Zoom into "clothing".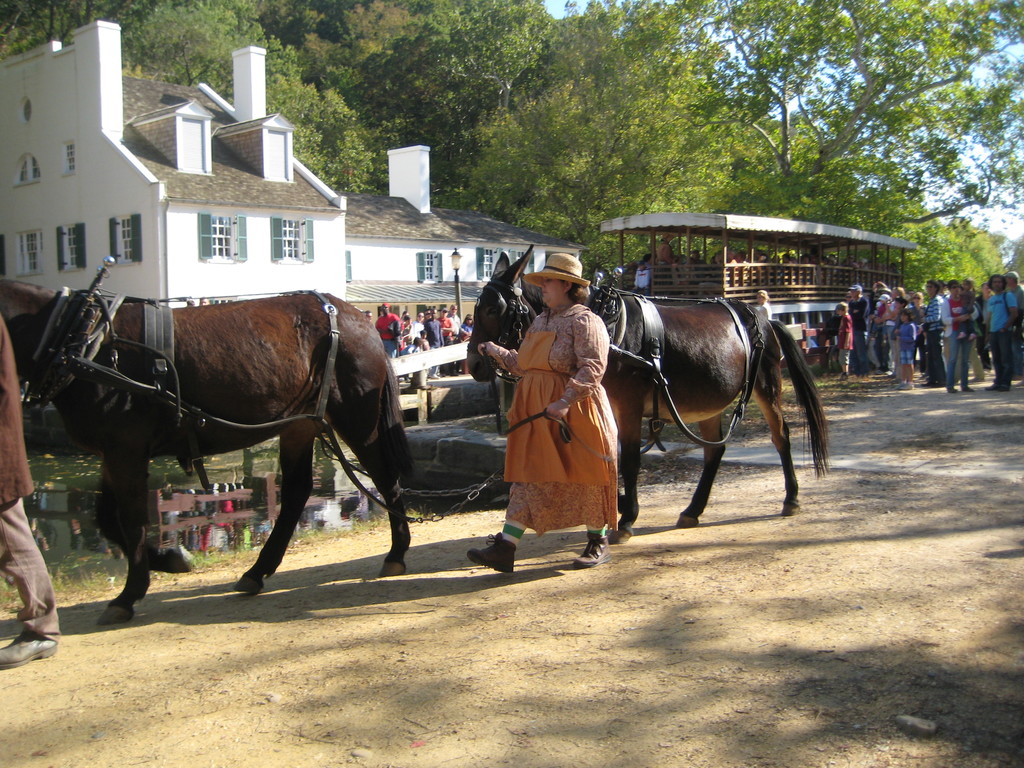
Zoom target: rect(884, 322, 916, 380).
